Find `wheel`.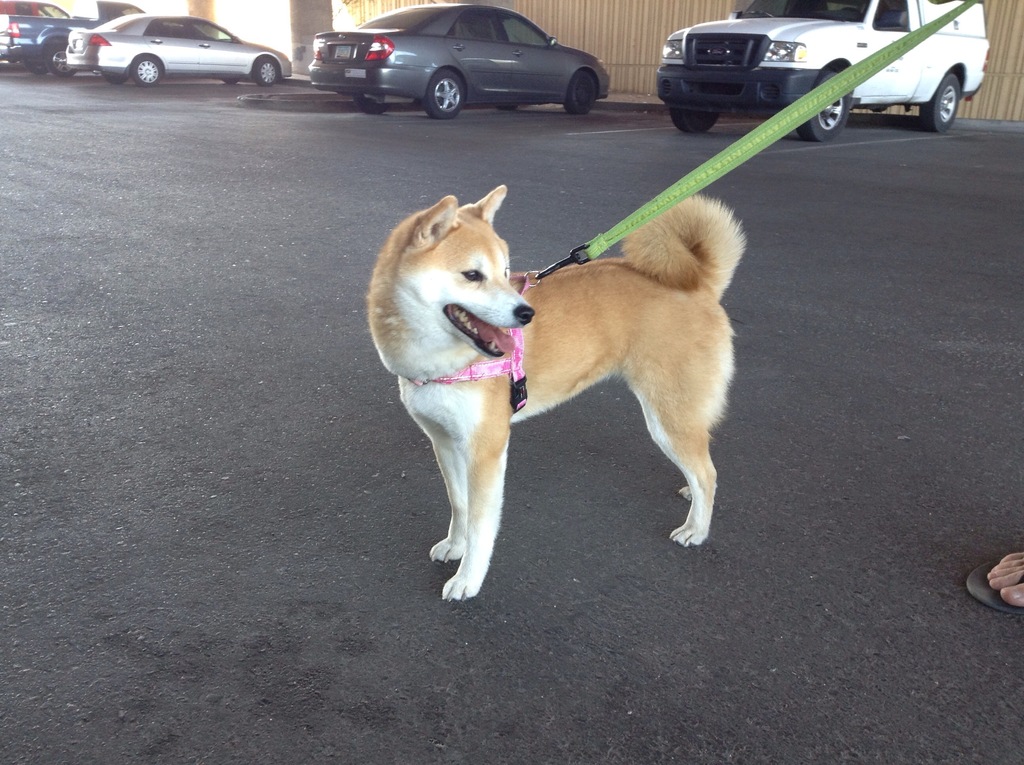
box=[129, 58, 162, 86].
